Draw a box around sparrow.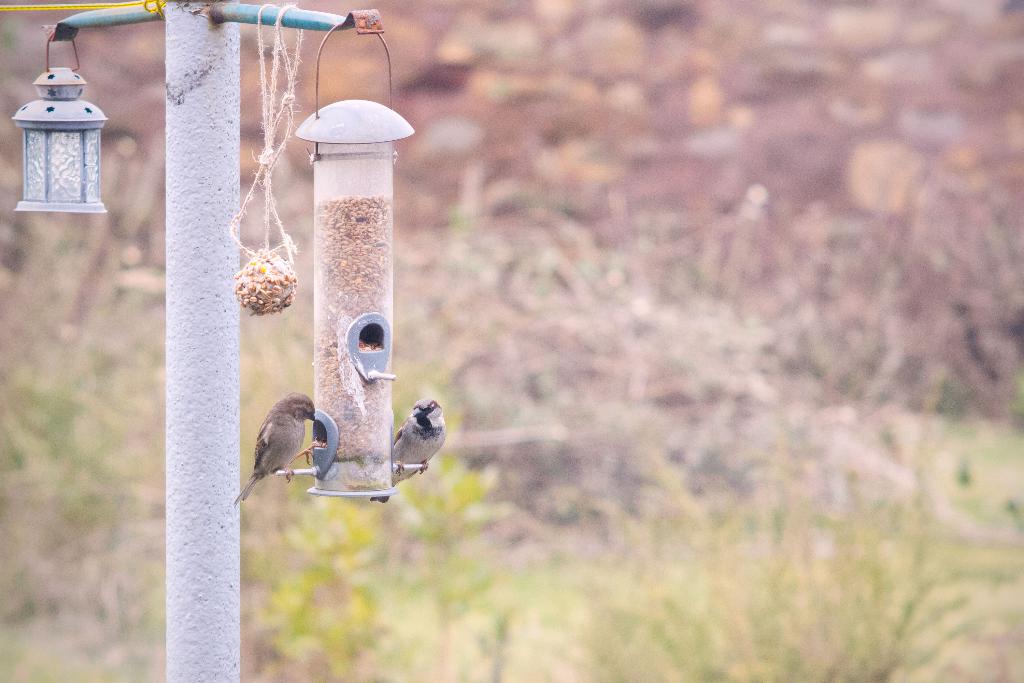
<box>232,397,326,502</box>.
